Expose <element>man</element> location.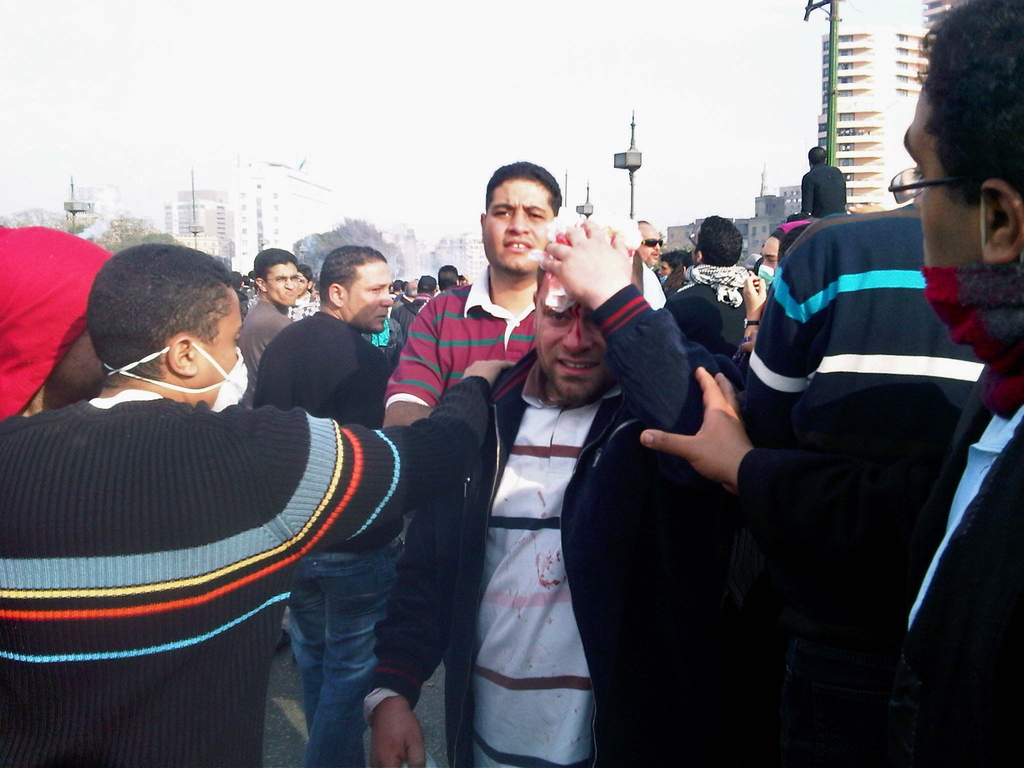
Exposed at <region>0, 220, 113, 422</region>.
